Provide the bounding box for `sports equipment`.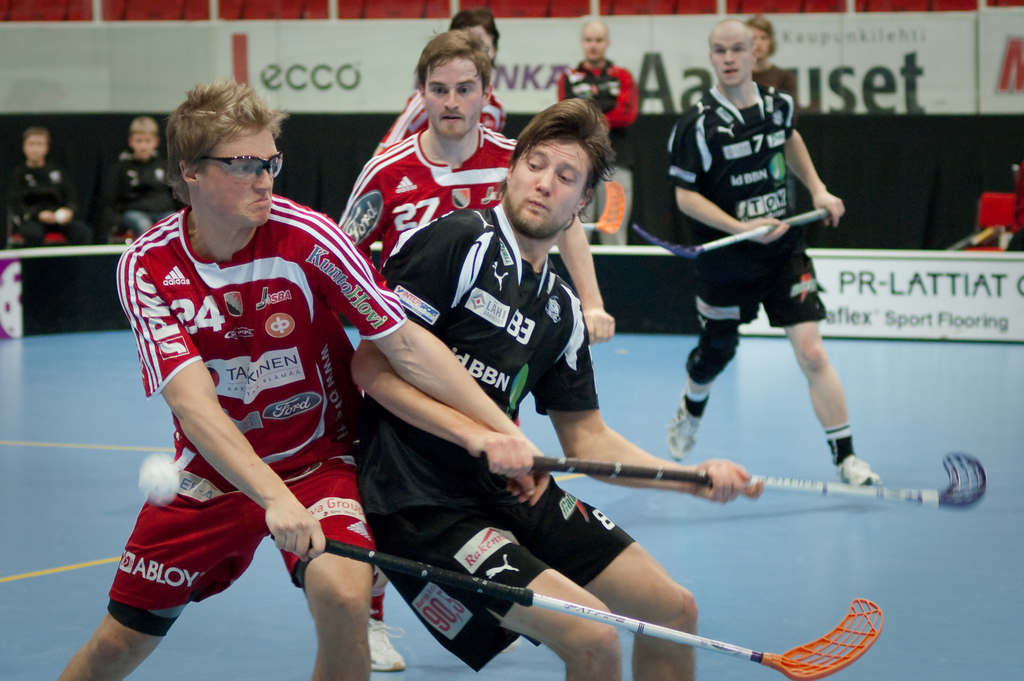
833,451,885,487.
